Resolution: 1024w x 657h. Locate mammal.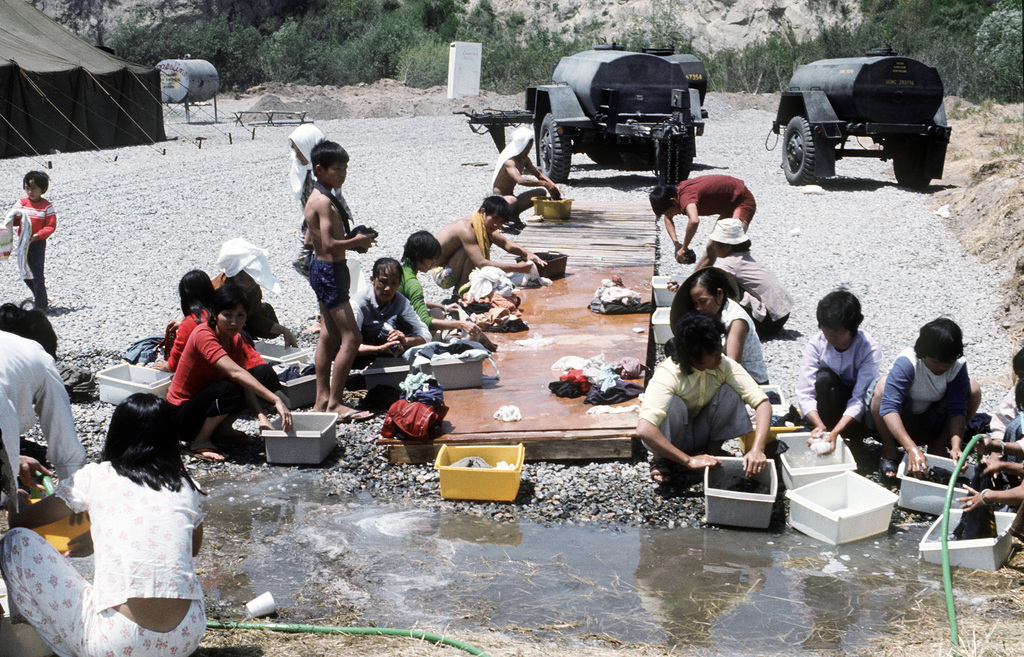
[x1=301, y1=136, x2=377, y2=423].
